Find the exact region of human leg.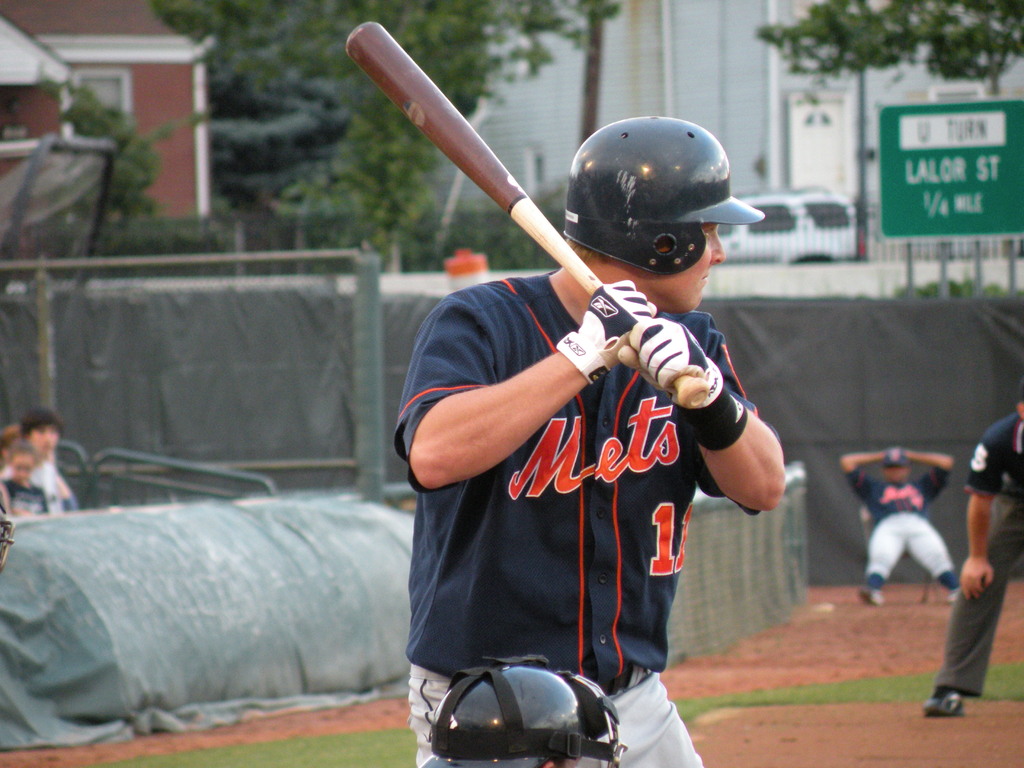
Exact region: 944 576 1012 721.
